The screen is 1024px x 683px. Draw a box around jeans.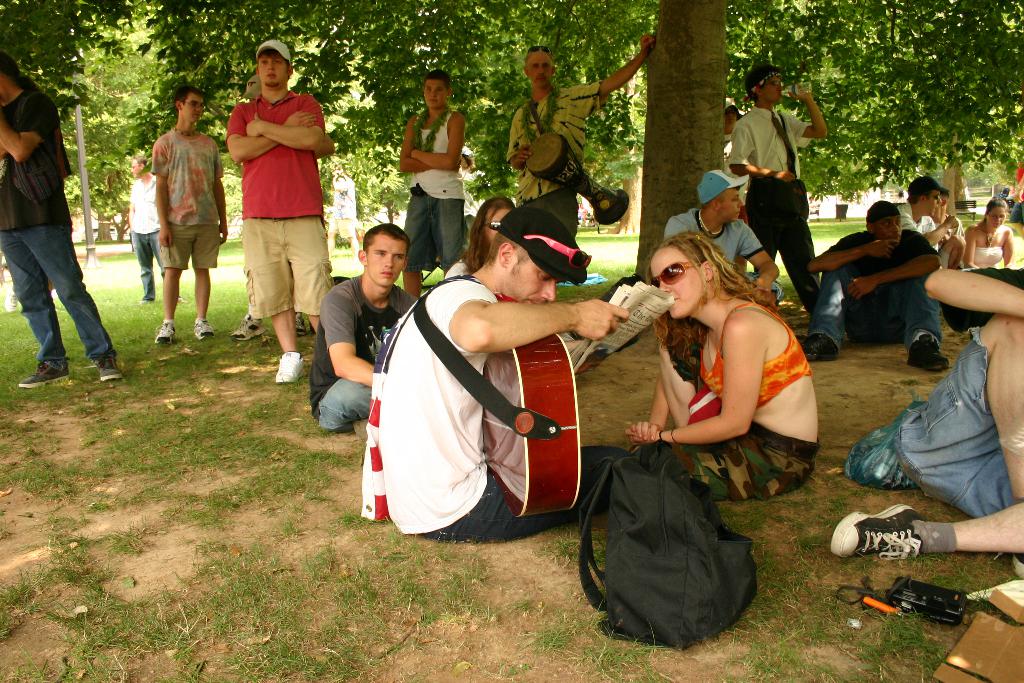
locate(133, 229, 162, 302).
